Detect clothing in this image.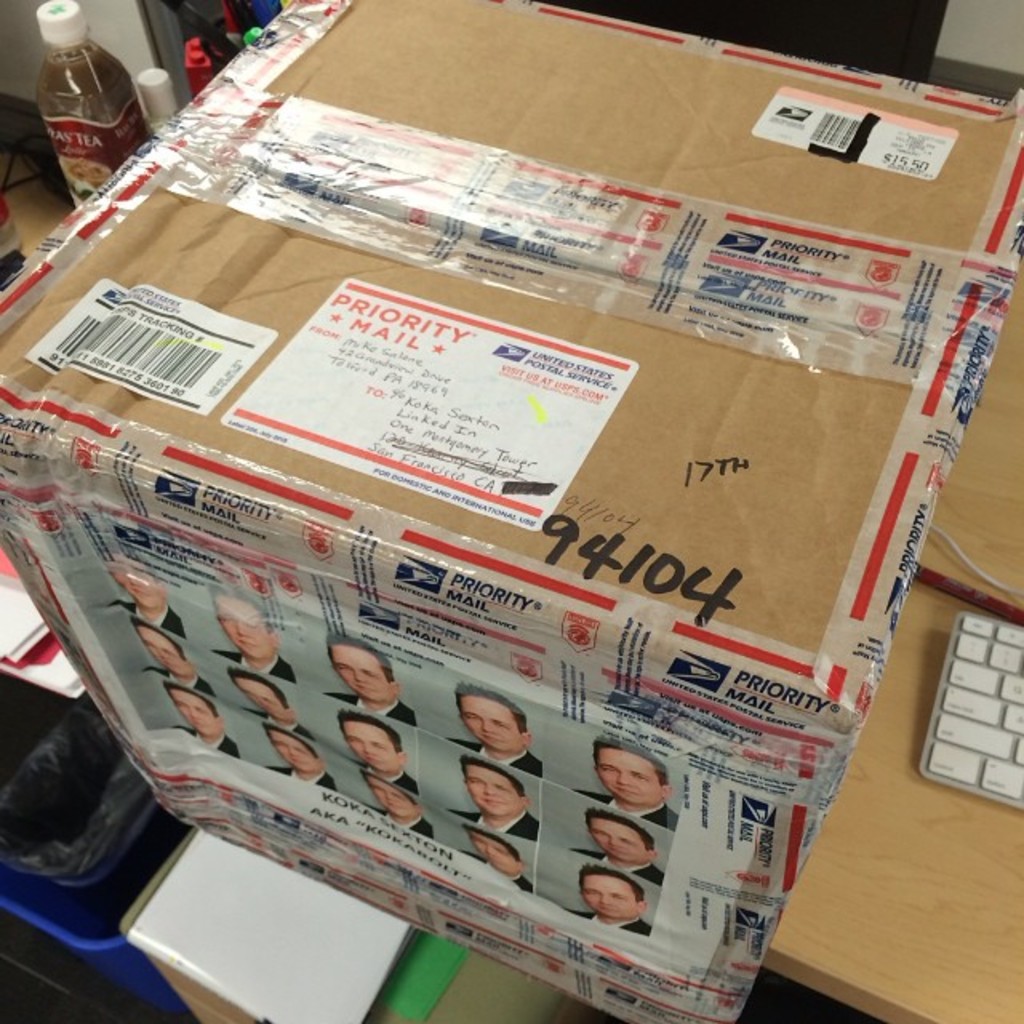
Detection: x1=544 y1=902 x2=643 y2=938.
